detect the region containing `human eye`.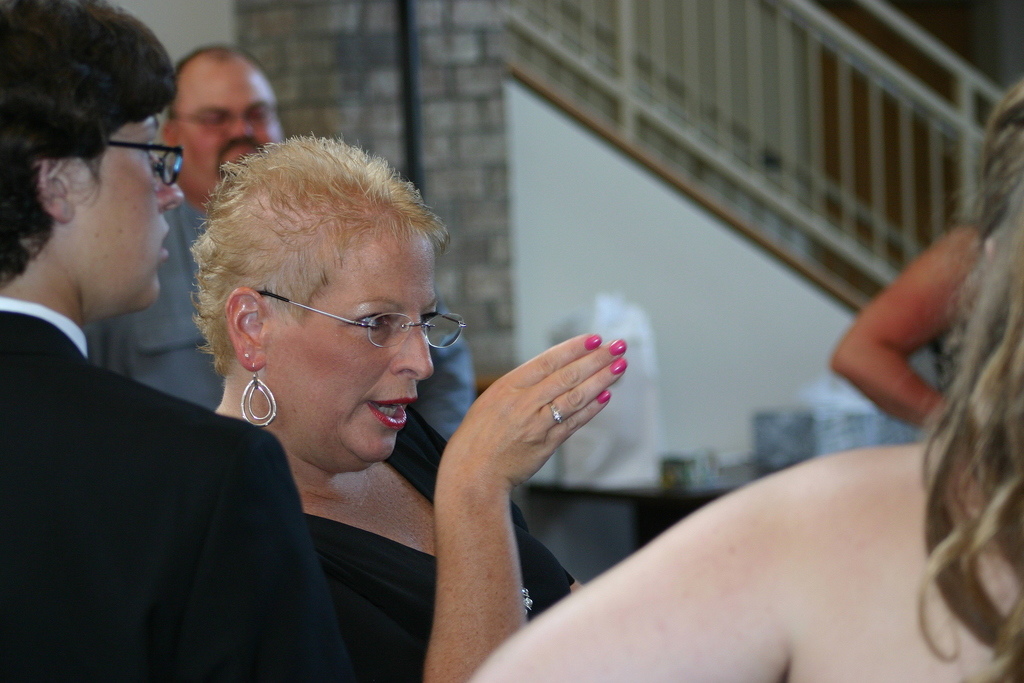
locate(254, 107, 270, 120).
